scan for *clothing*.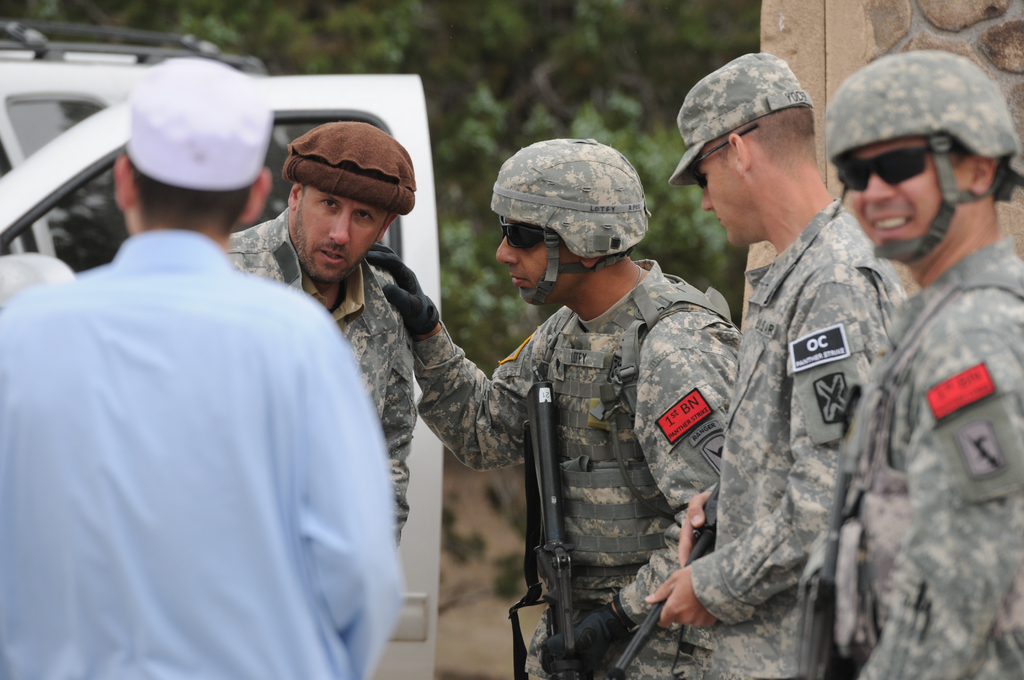
Scan result: [x1=0, y1=232, x2=413, y2=679].
